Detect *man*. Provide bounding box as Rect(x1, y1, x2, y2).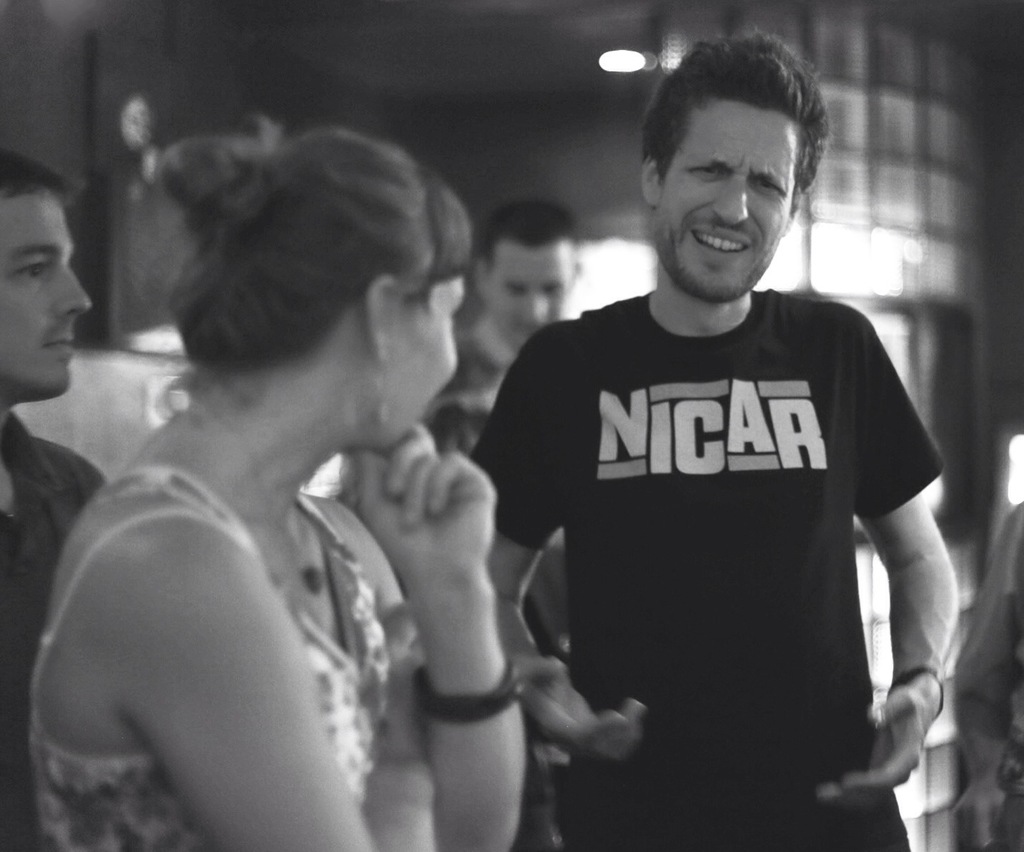
Rect(417, 197, 578, 443).
